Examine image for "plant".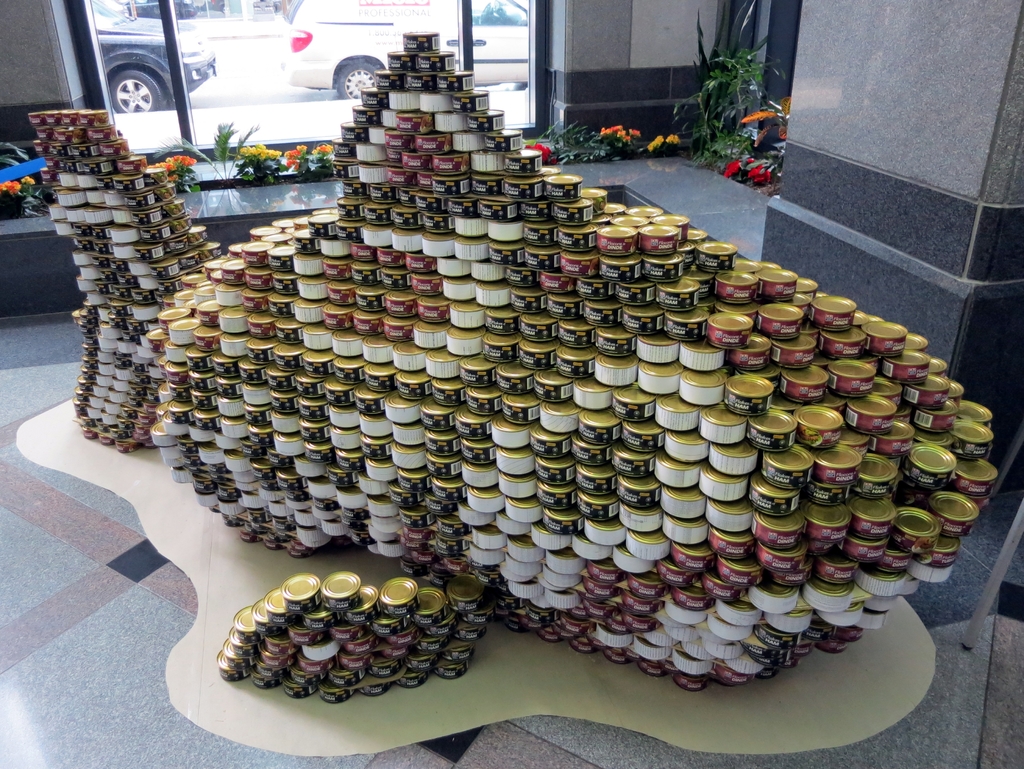
Examination result: left=1, top=170, right=47, bottom=217.
